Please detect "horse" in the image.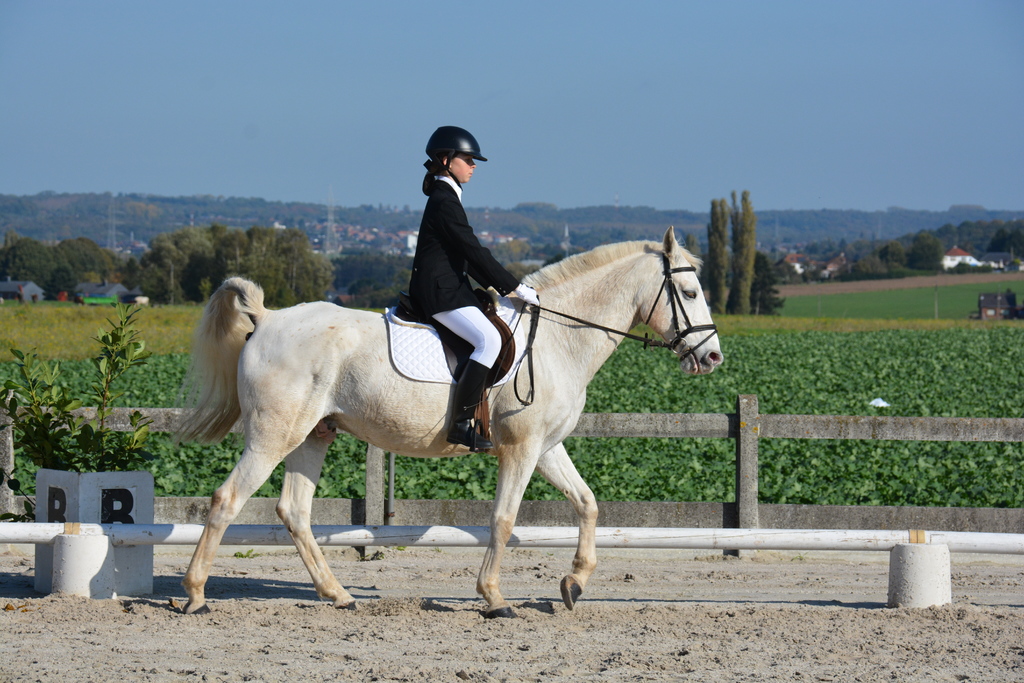
x1=179, y1=224, x2=724, y2=619.
